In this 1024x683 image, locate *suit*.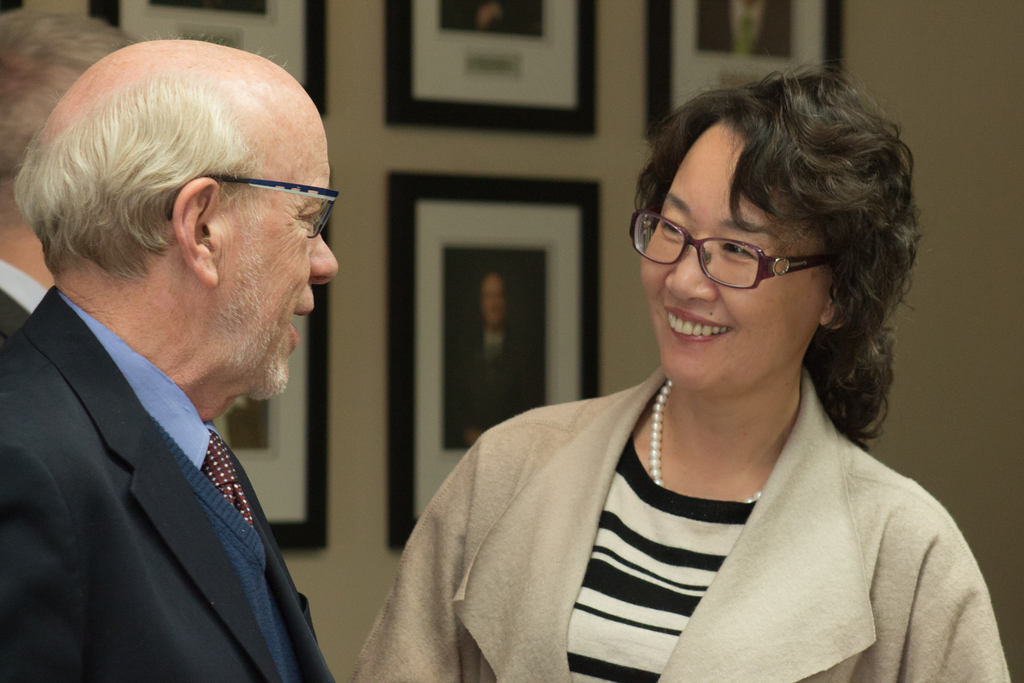
Bounding box: BBox(0, 249, 47, 349).
